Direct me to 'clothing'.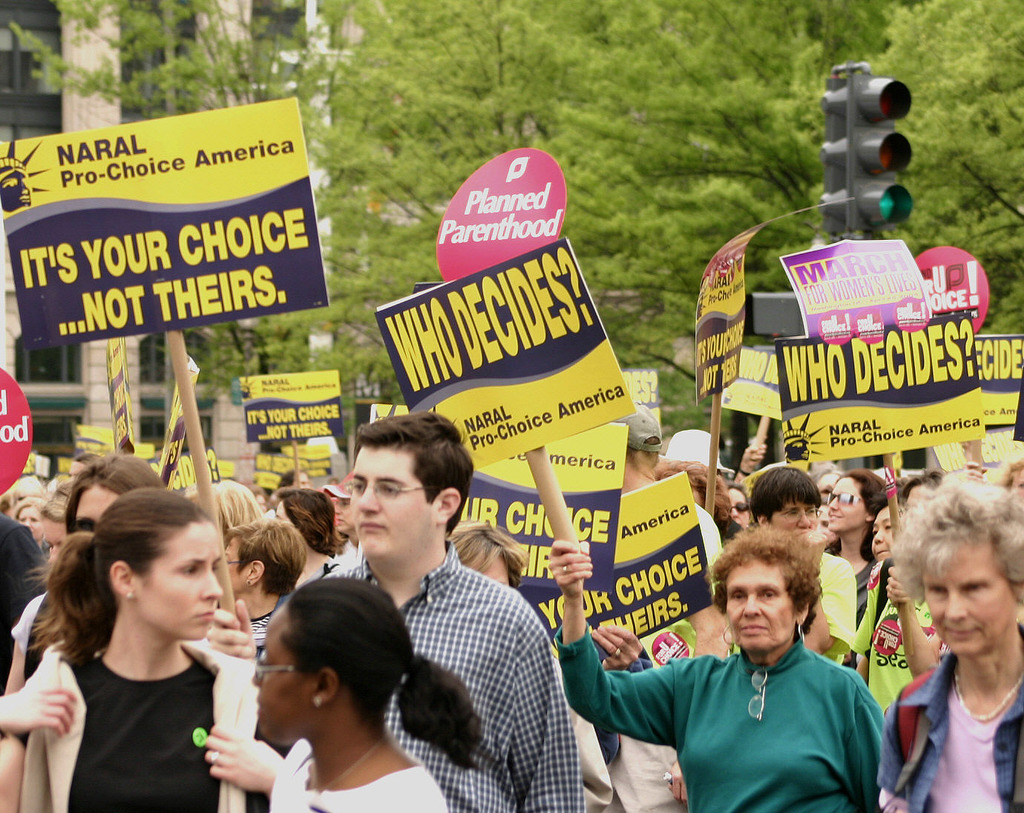
Direction: rect(580, 706, 688, 812).
